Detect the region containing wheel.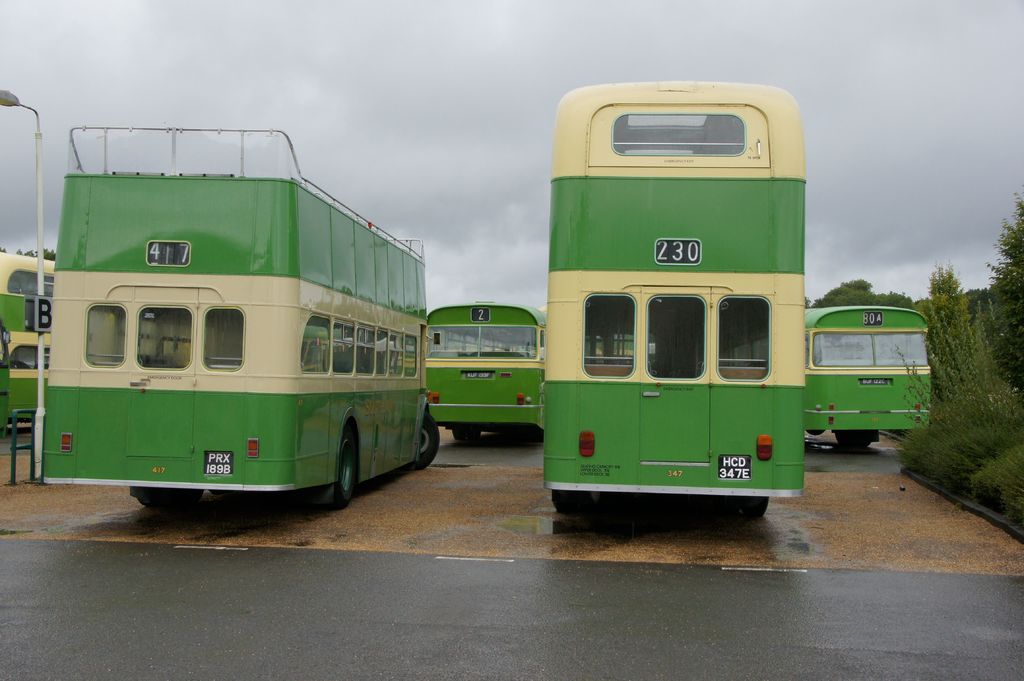
552/494/589/518.
